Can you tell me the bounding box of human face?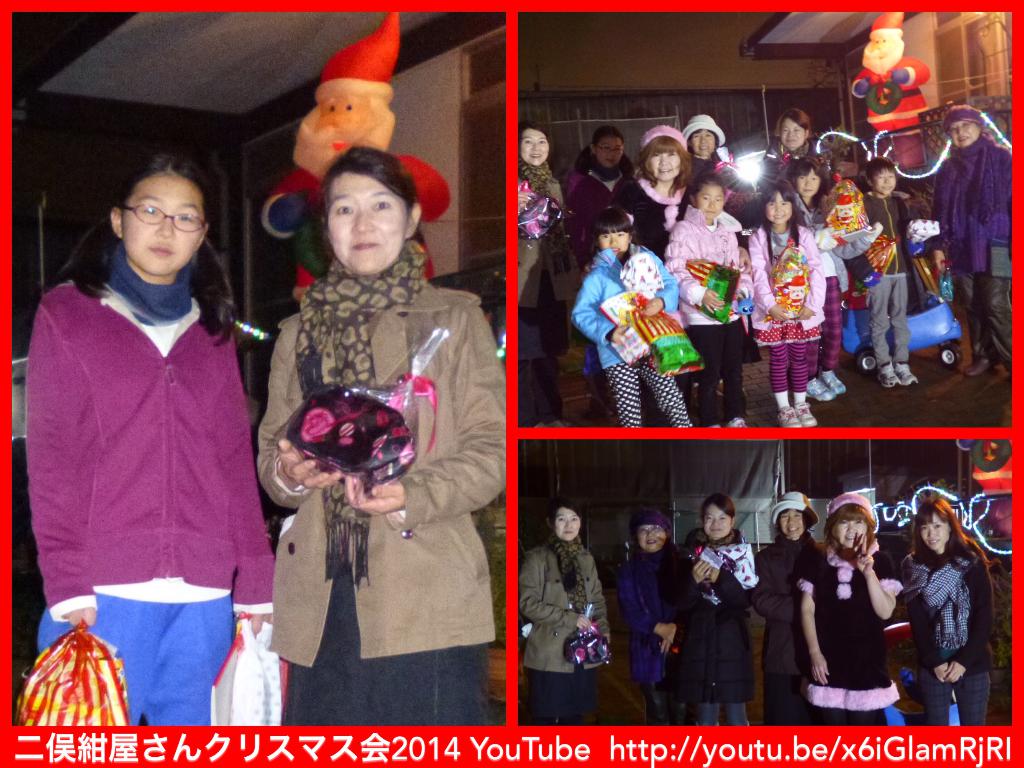
bbox(828, 518, 867, 550).
